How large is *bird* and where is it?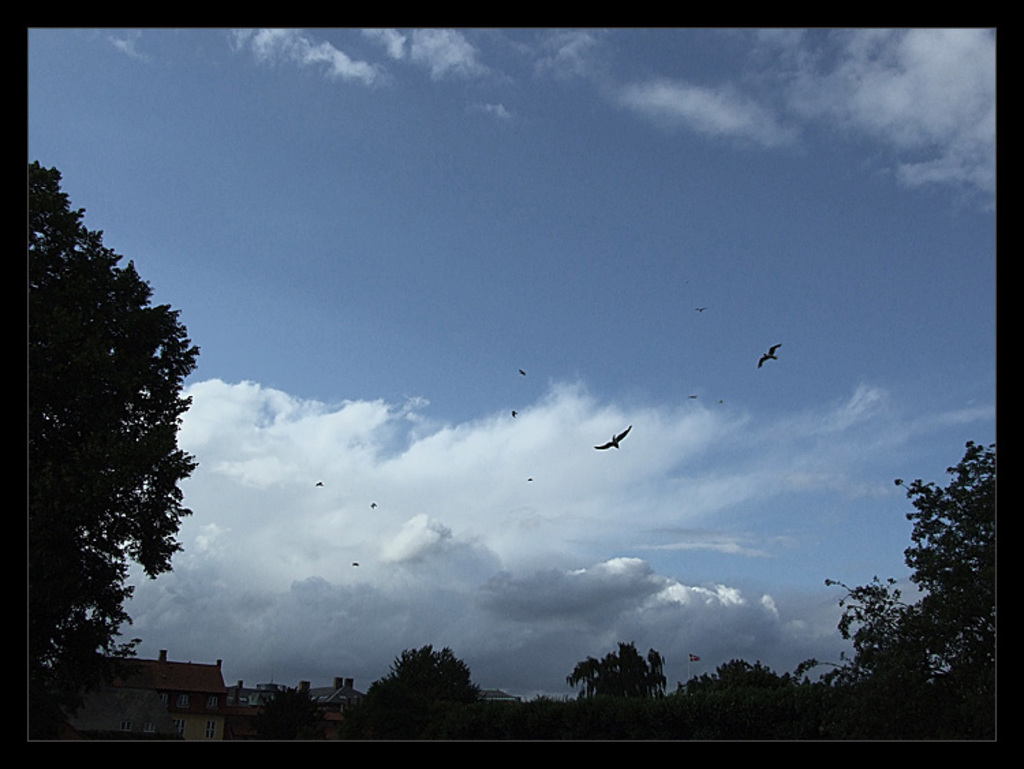
Bounding box: (x1=520, y1=372, x2=530, y2=381).
